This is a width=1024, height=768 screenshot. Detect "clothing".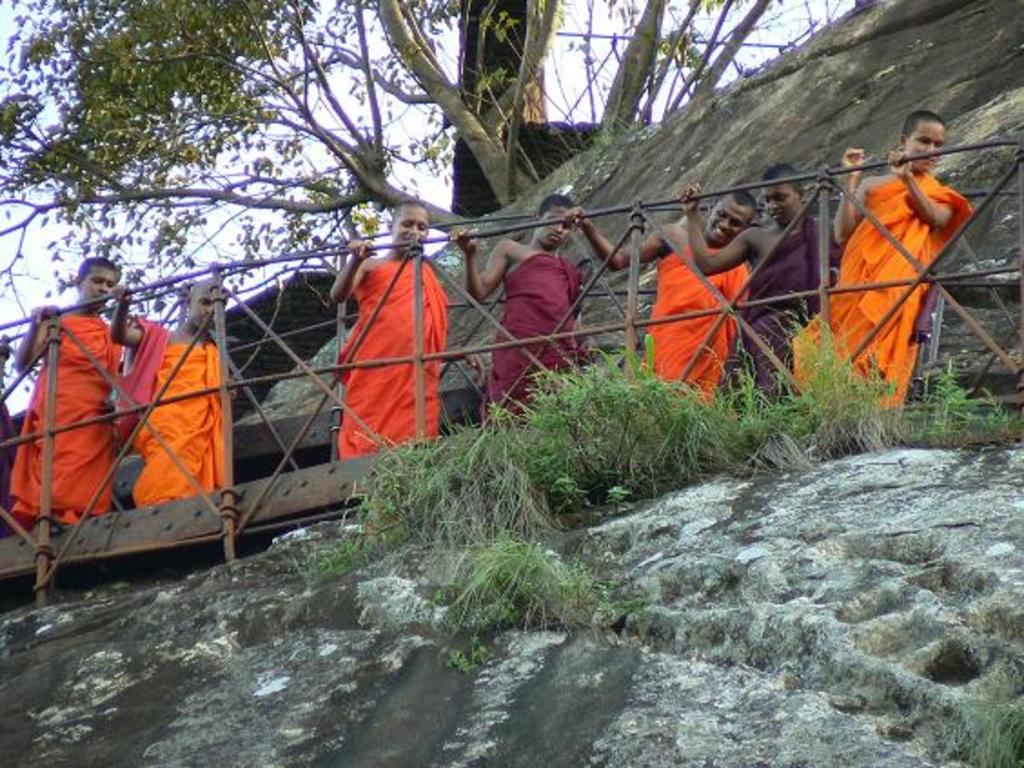
[left=478, top=254, right=588, bottom=423].
